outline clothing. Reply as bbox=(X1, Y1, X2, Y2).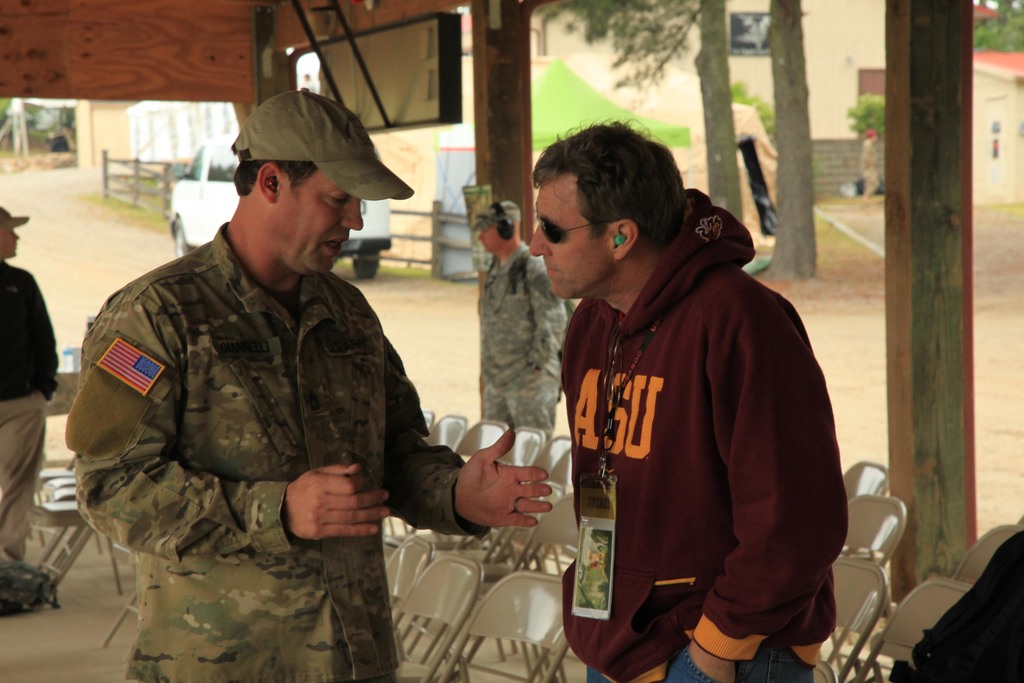
bbox=(555, 193, 865, 682).
